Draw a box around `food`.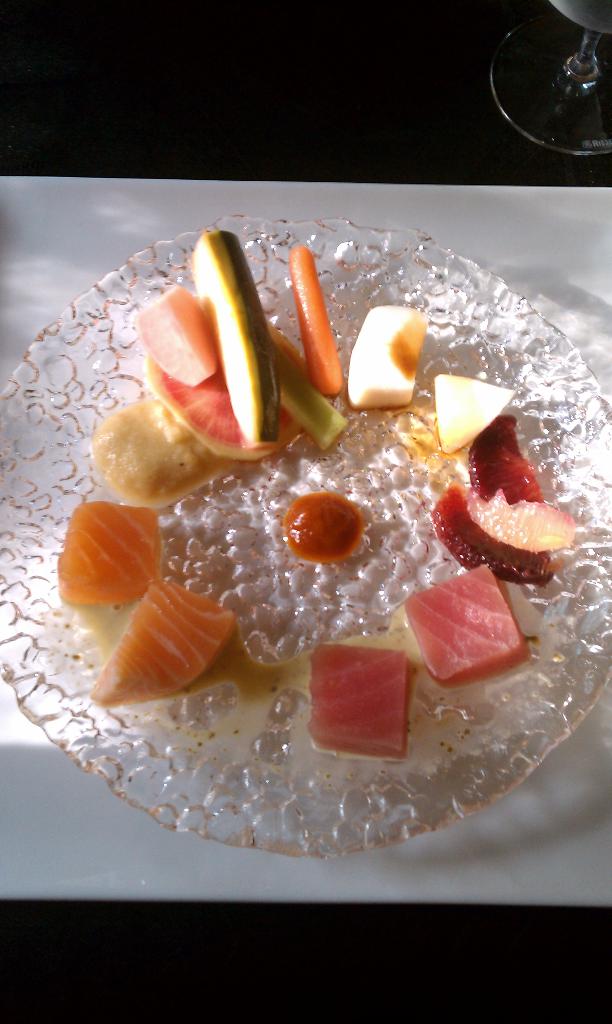
BBox(310, 637, 424, 764).
